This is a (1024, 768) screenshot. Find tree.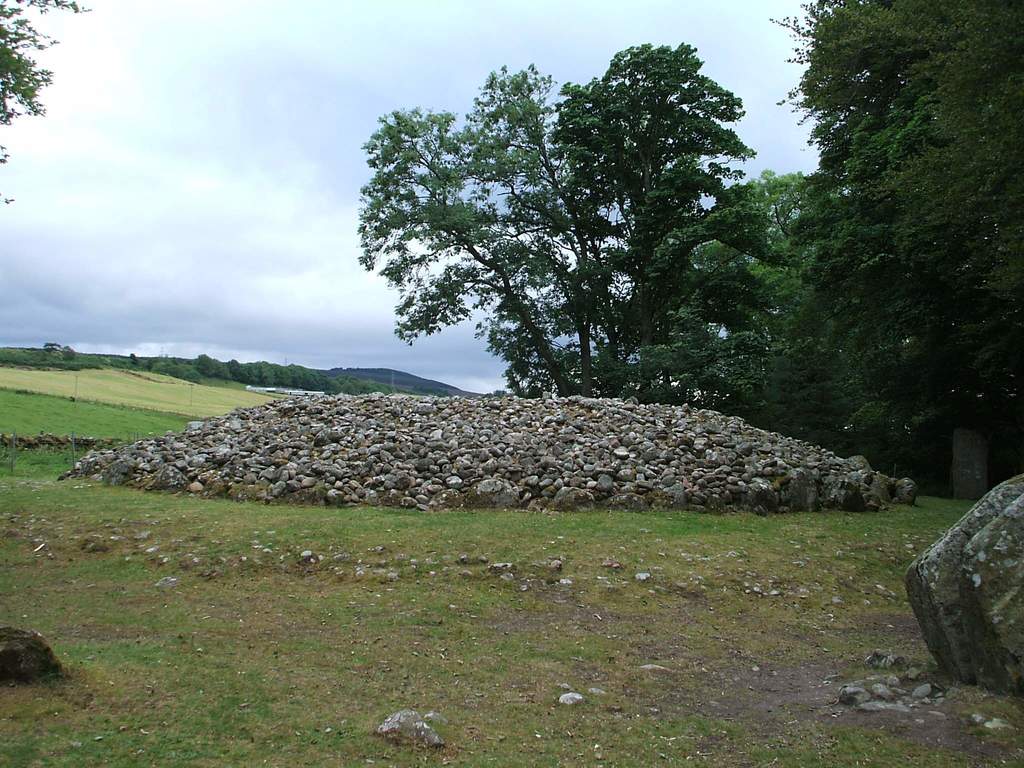
Bounding box: 257:360:342:393.
